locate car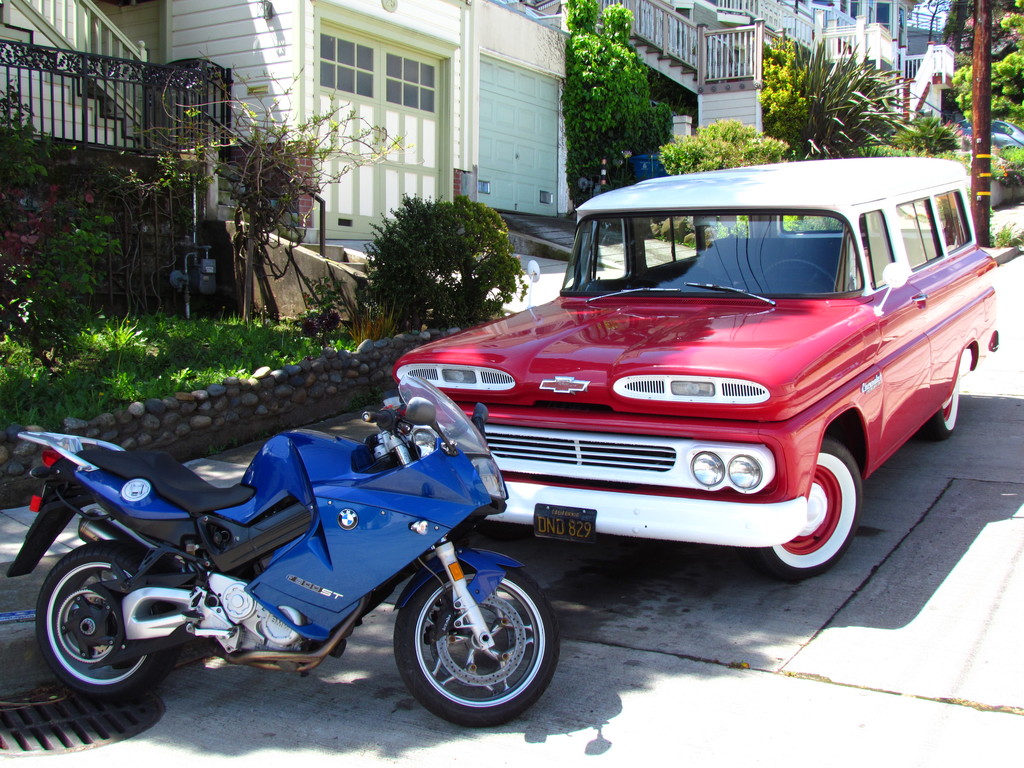
BBox(956, 115, 1023, 154)
